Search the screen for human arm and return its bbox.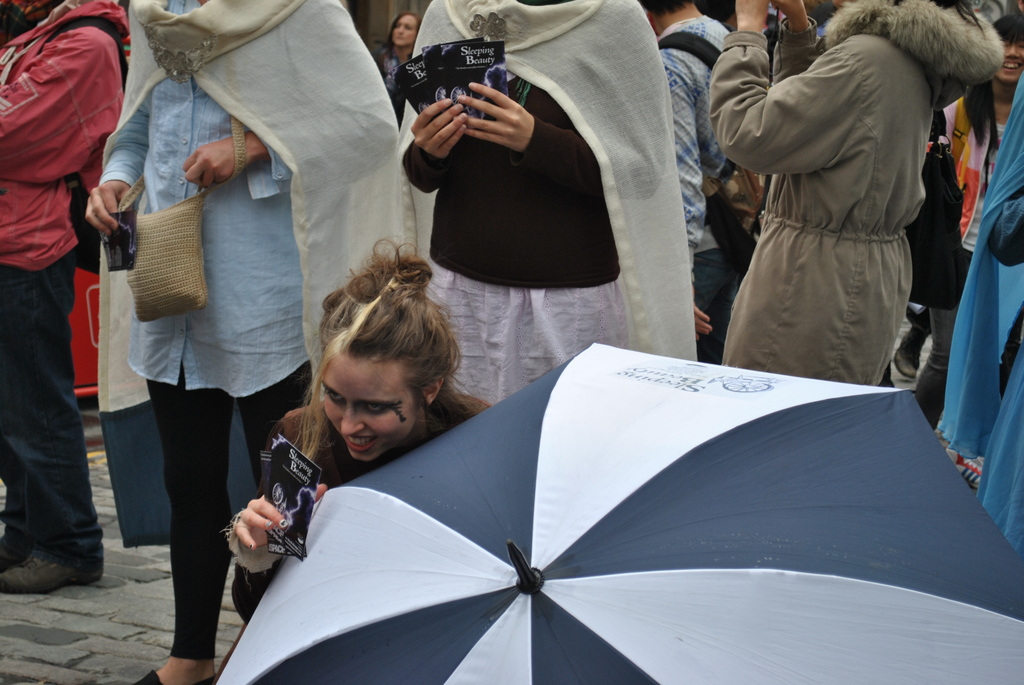
Found: {"left": 457, "top": 391, "right": 497, "bottom": 423}.
